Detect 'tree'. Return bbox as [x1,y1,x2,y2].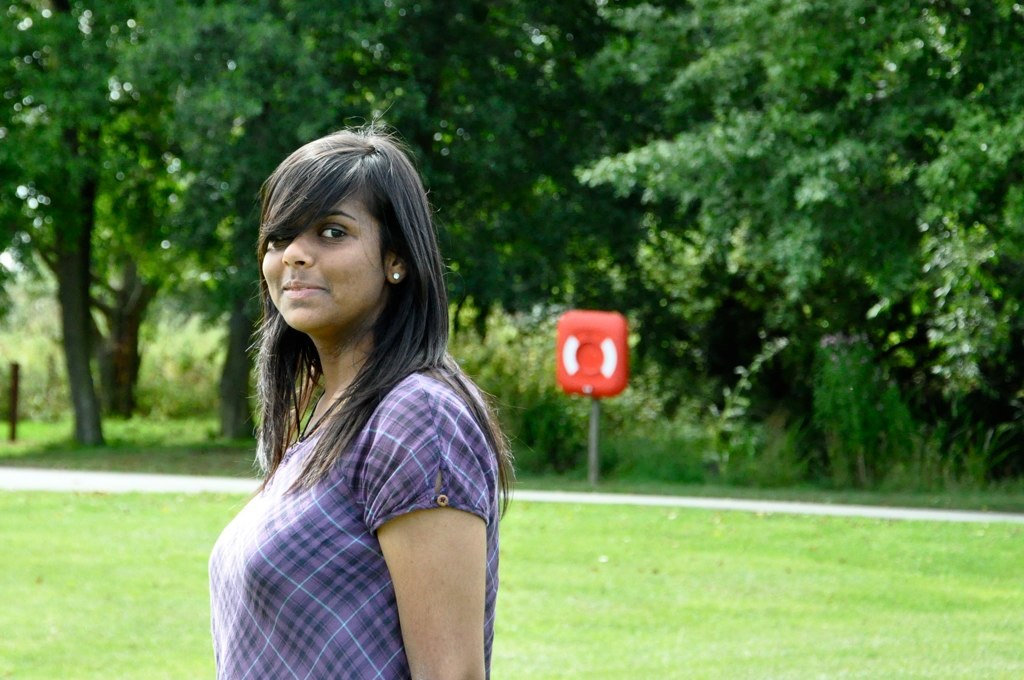
[0,3,1023,457].
